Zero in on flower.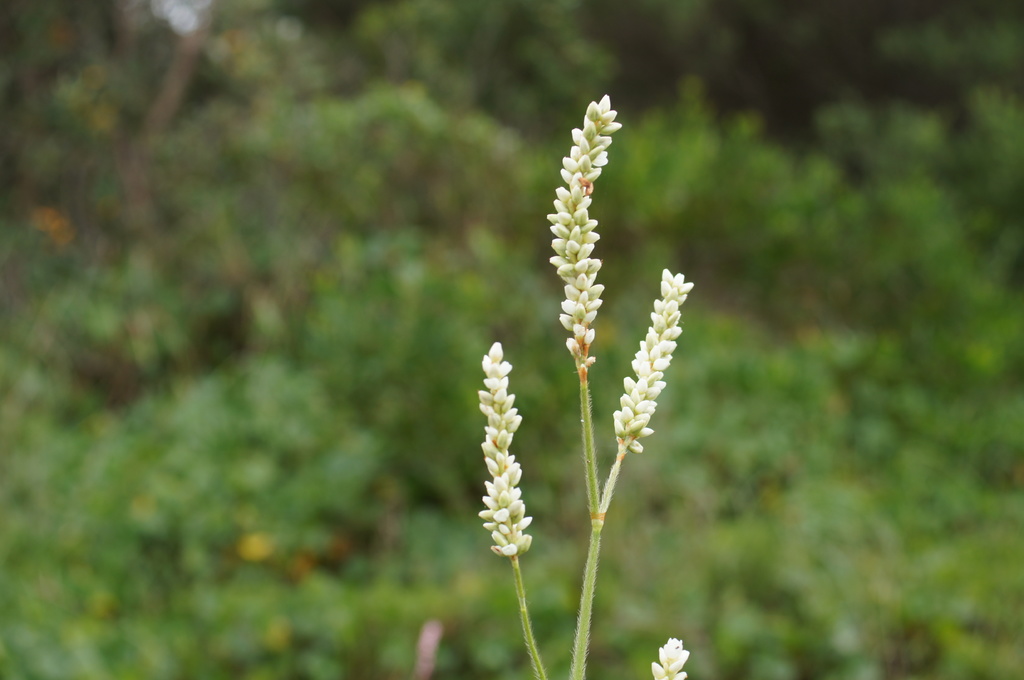
Zeroed in: rect(567, 283, 582, 296).
